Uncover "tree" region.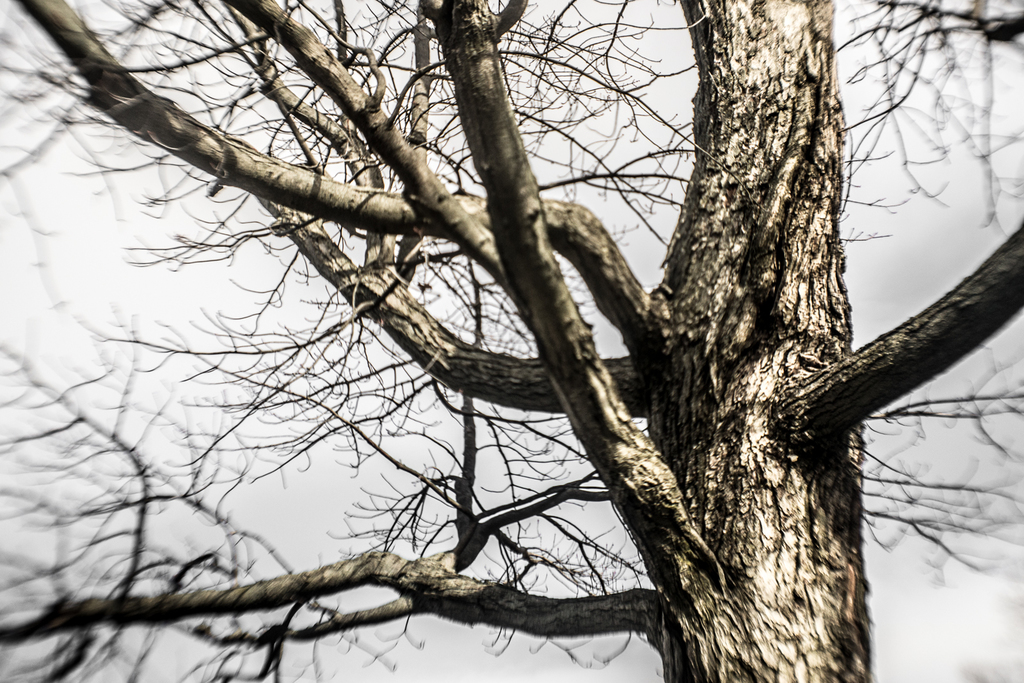
Uncovered: [0,0,1023,682].
